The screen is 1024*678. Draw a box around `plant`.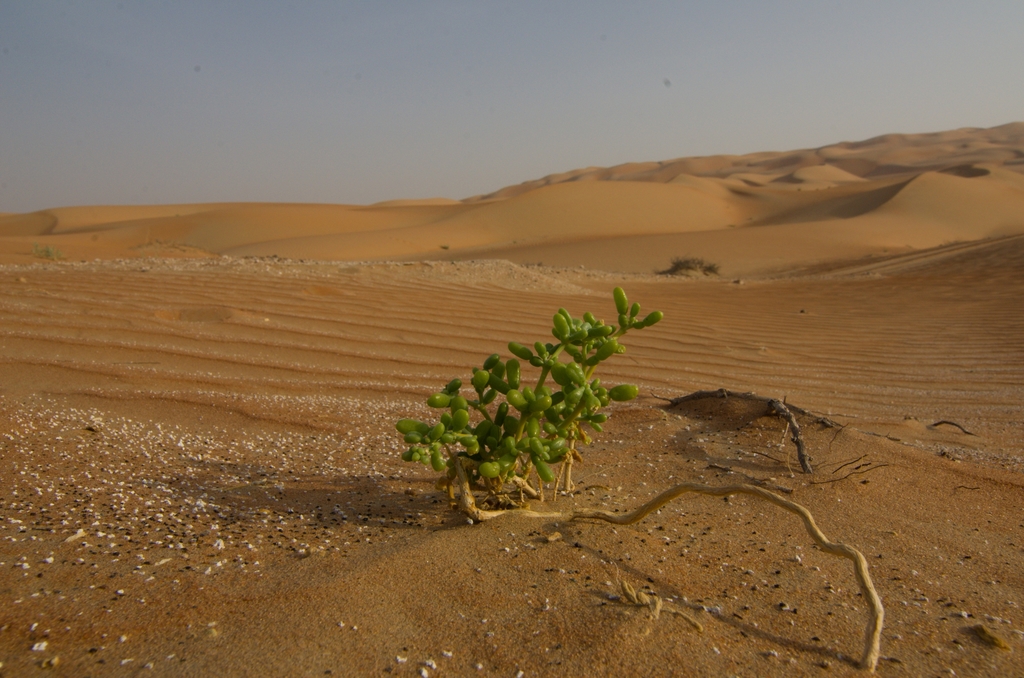
x1=33 y1=235 x2=59 y2=264.
